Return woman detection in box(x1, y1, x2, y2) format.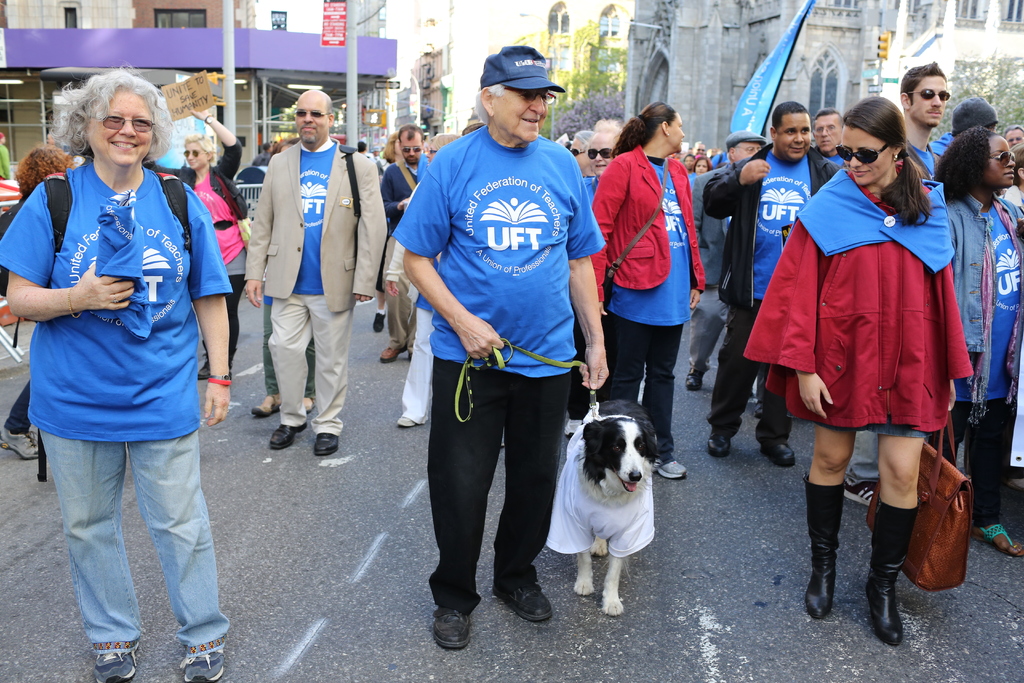
box(372, 128, 404, 332).
